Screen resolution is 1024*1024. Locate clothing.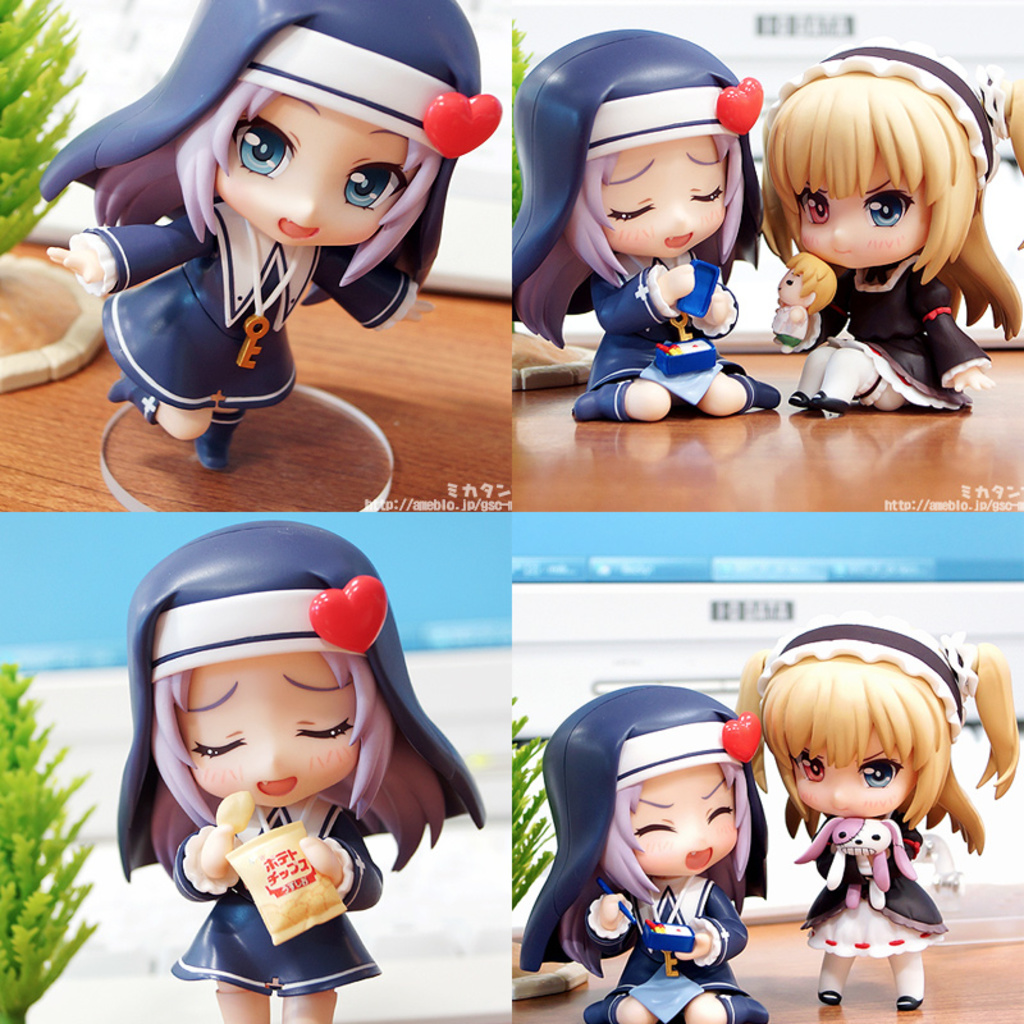
96 187 415 425.
